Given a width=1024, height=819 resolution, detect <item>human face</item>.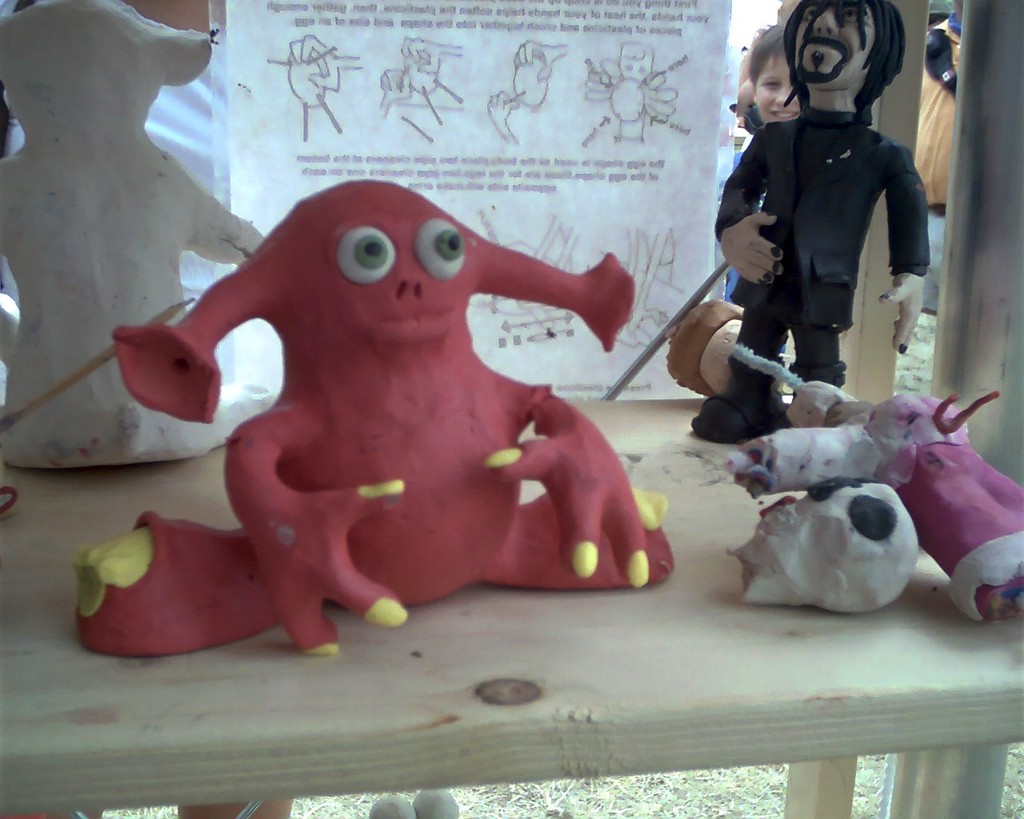
<region>794, 0, 872, 90</region>.
